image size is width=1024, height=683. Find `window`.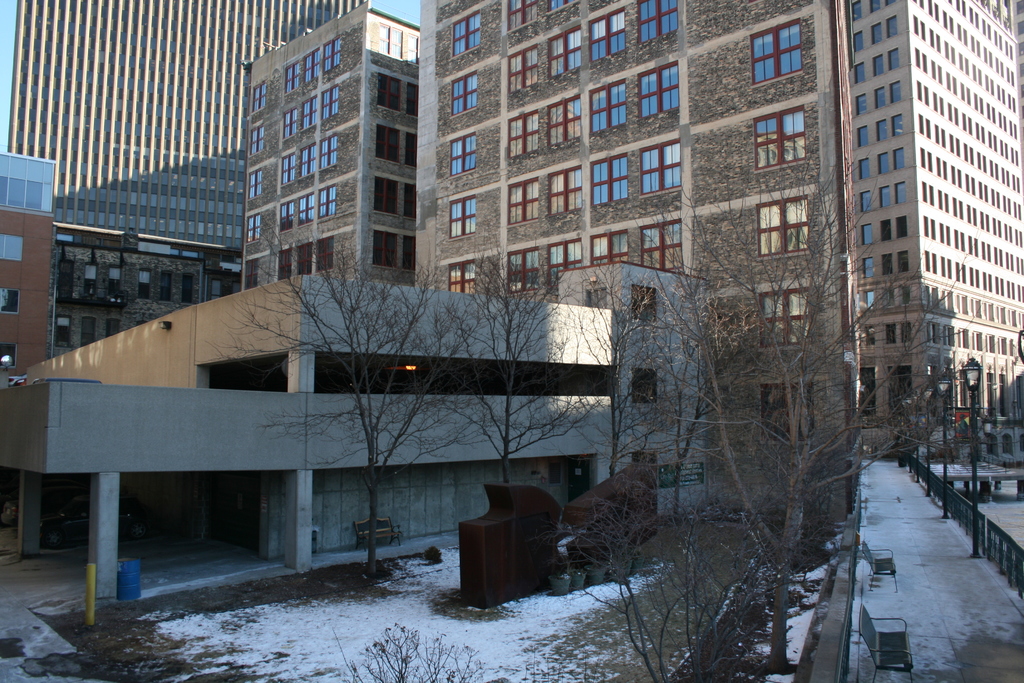
select_region(451, 13, 483, 54).
